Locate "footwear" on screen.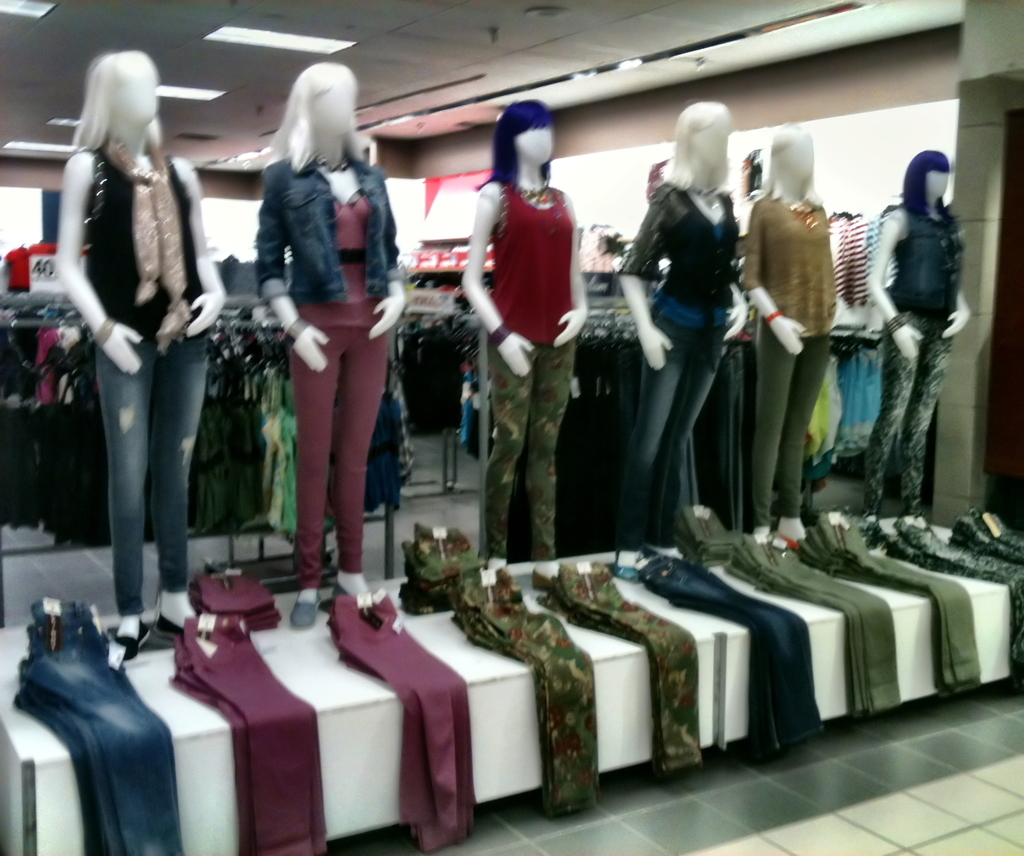
On screen at {"left": 333, "top": 581, "right": 355, "bottom": 604}.
